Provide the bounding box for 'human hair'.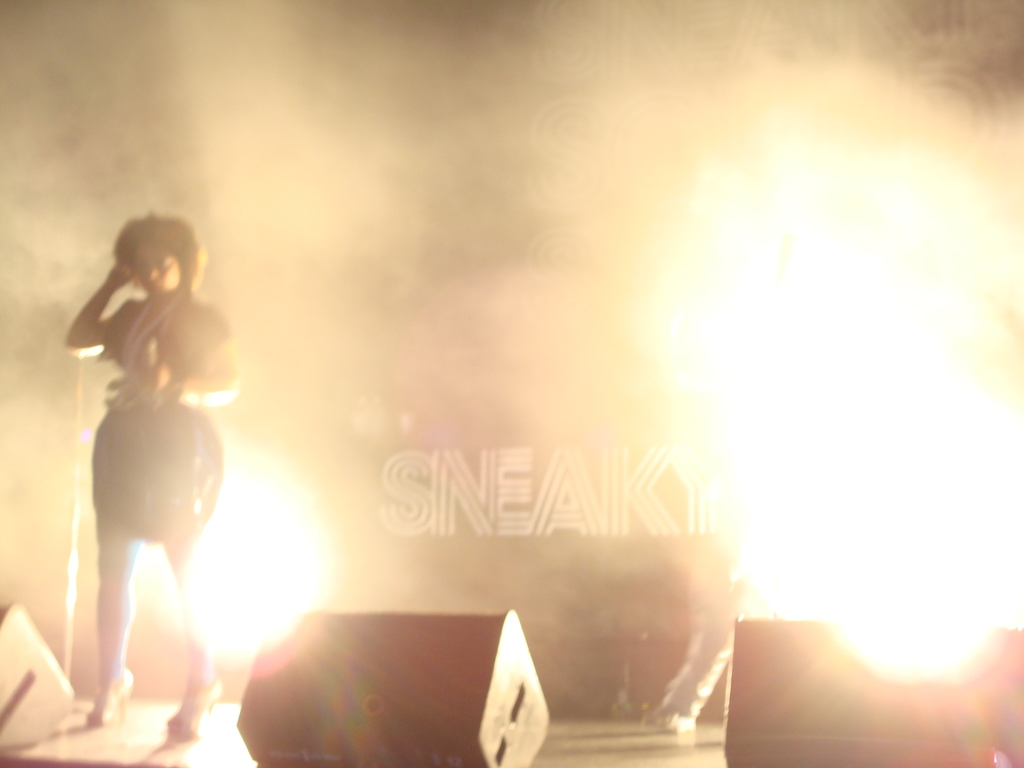
111:212:211:302.
